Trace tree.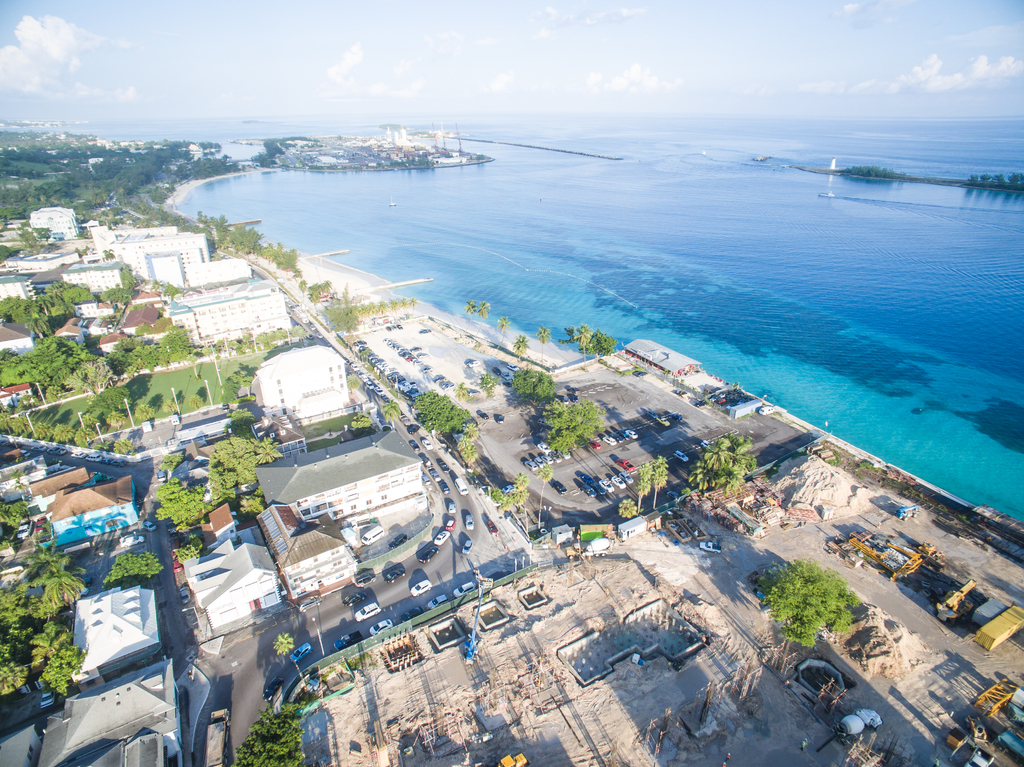
Traced to <bbox>515, 367, 548, 399</bbox>.
